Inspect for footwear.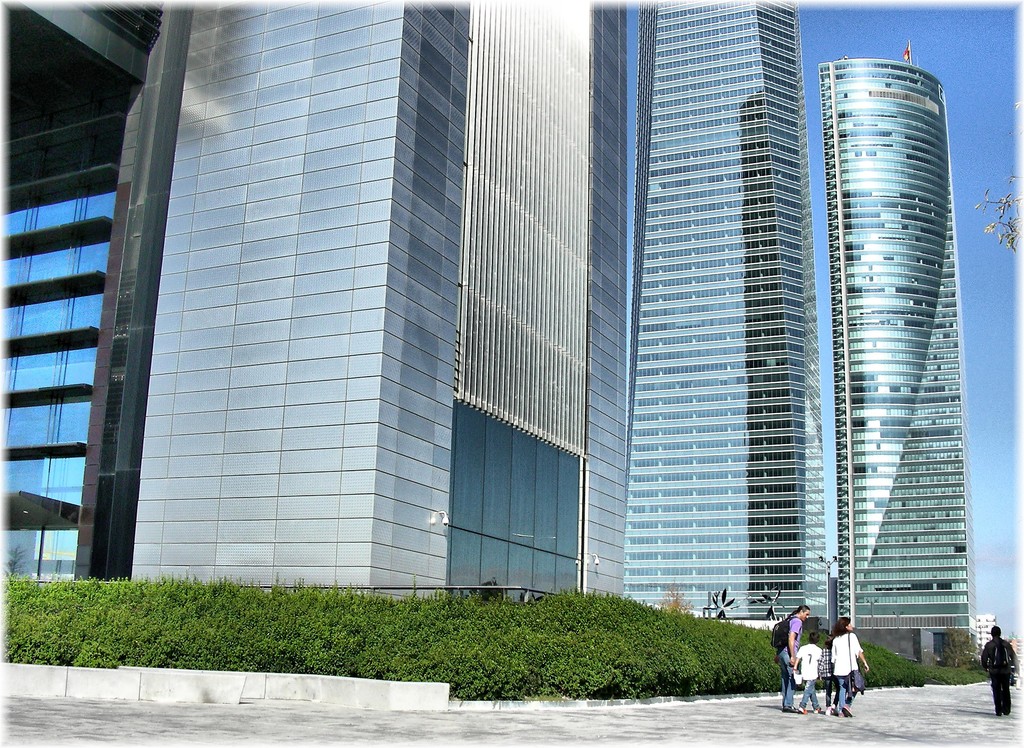
Inspection: {"left": 796, "top": 706, "right": 806, "bottom": 715}.
